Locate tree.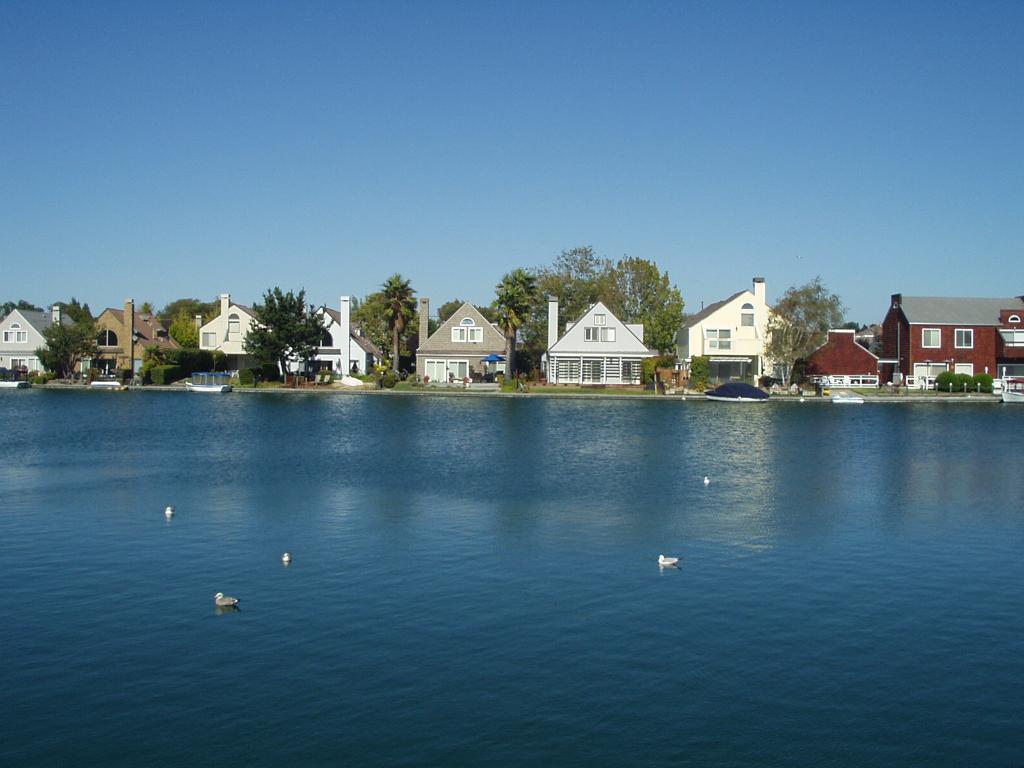
Bounding box: [0, 301, 44, 323].
